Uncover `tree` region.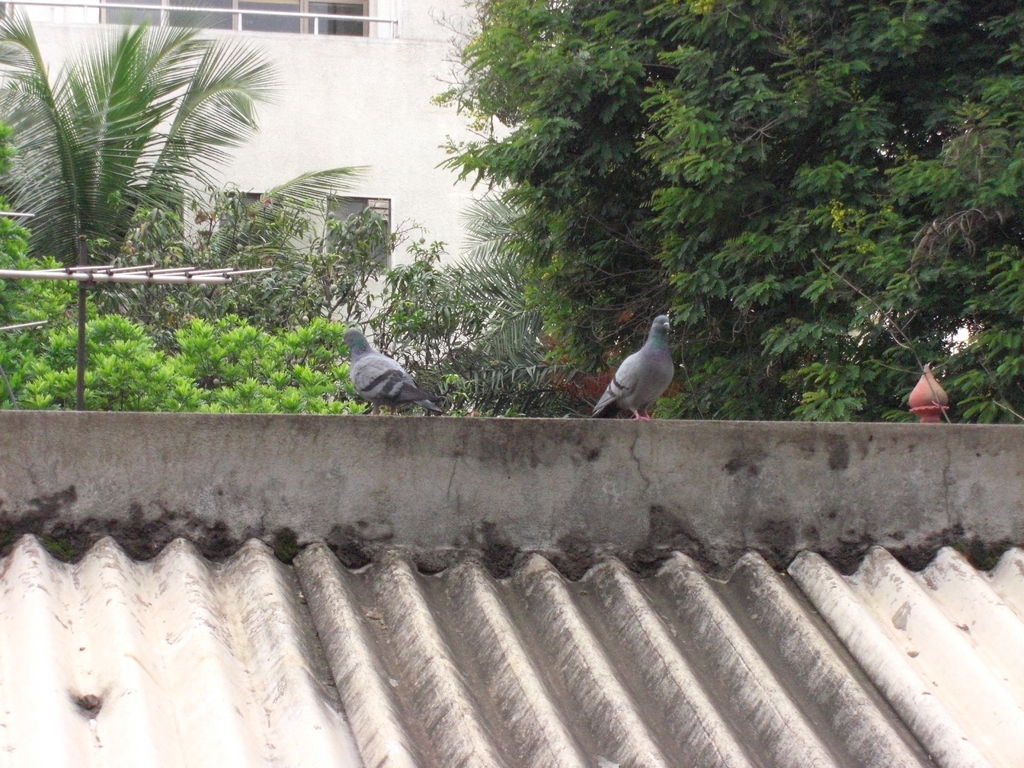
Uncovered: (0,19,285,280).
